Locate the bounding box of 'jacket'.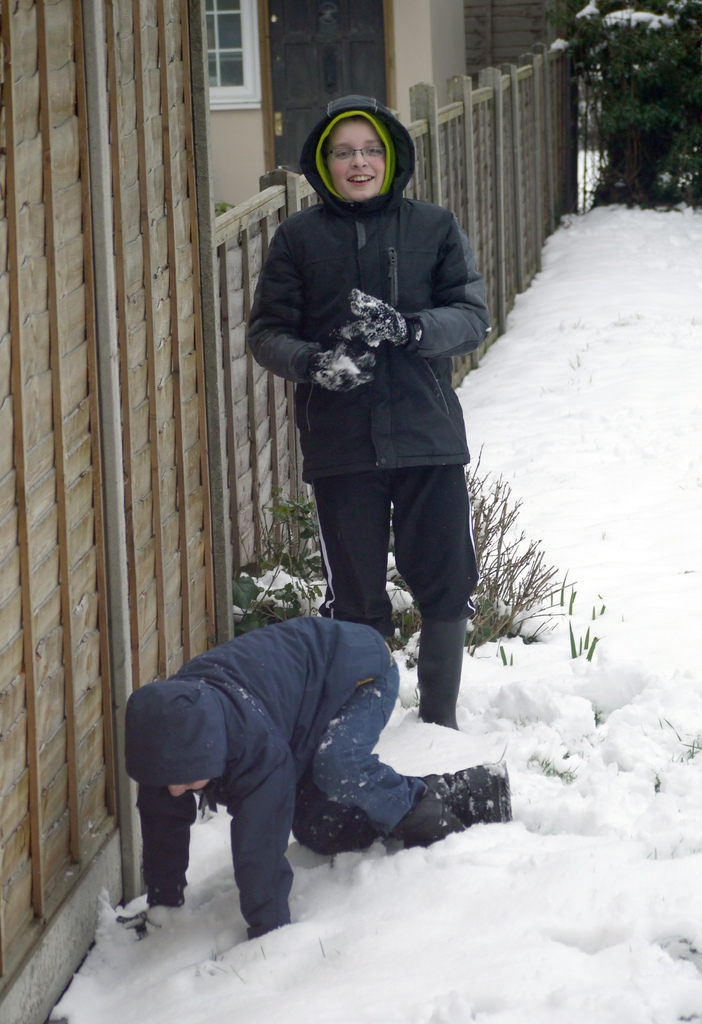
Bounding box: (116, 609, 393, 943).
